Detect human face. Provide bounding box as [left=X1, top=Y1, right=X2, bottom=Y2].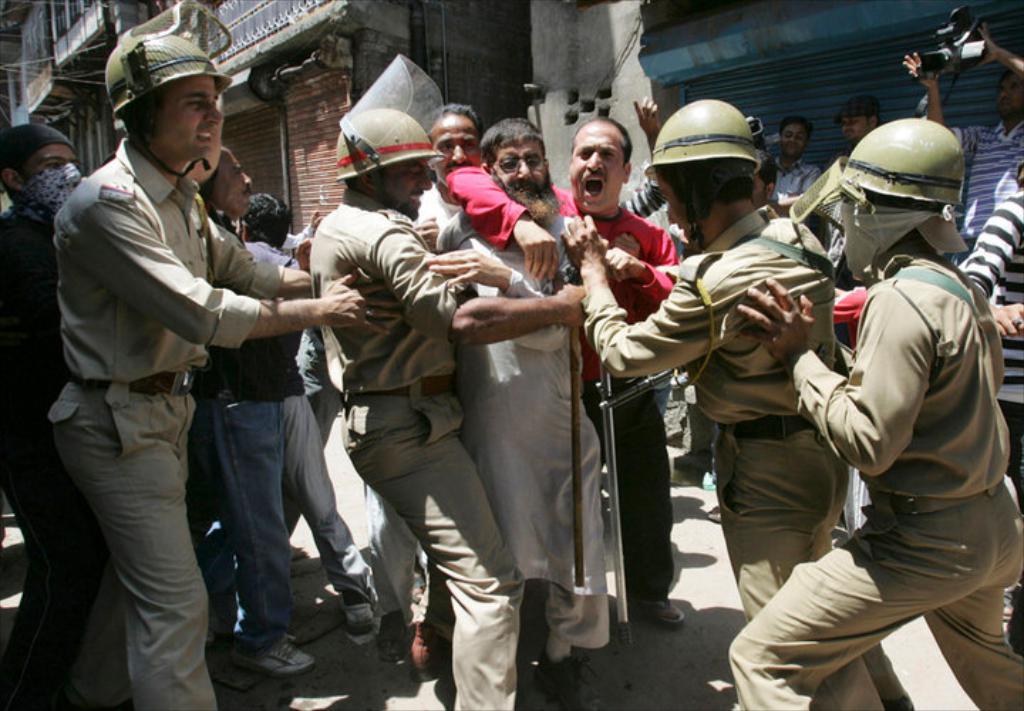
[left=215, top=155, right=255, bottom=220].
